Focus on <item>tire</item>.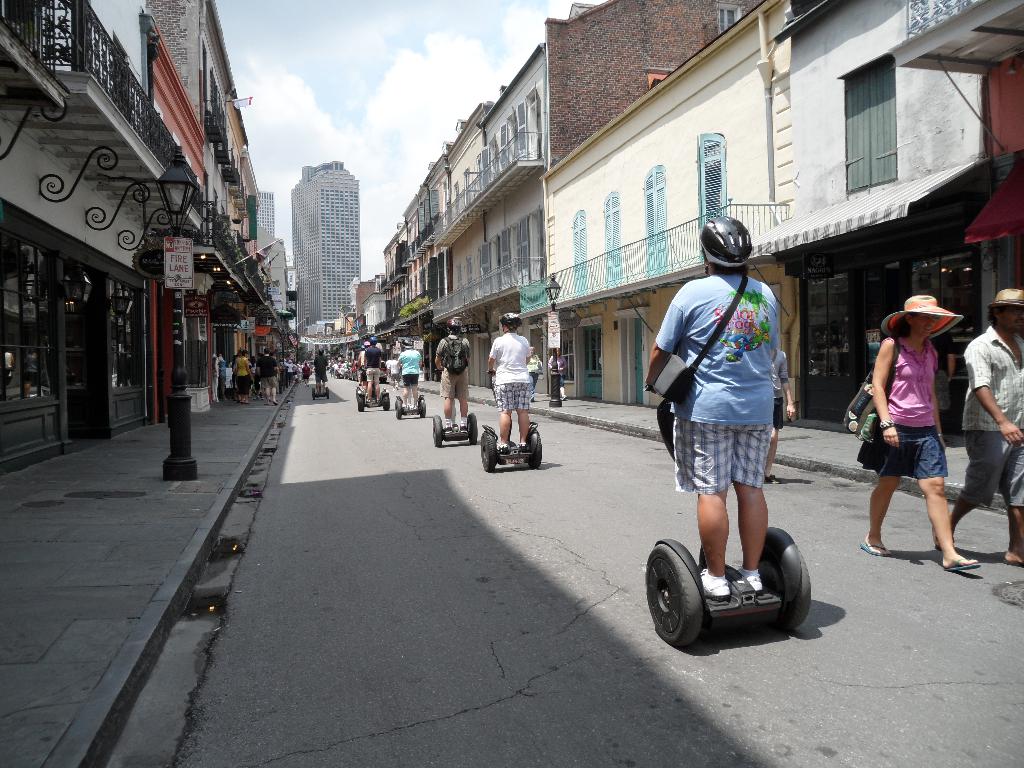
Focused at crop(531, 436, 544, 468).
